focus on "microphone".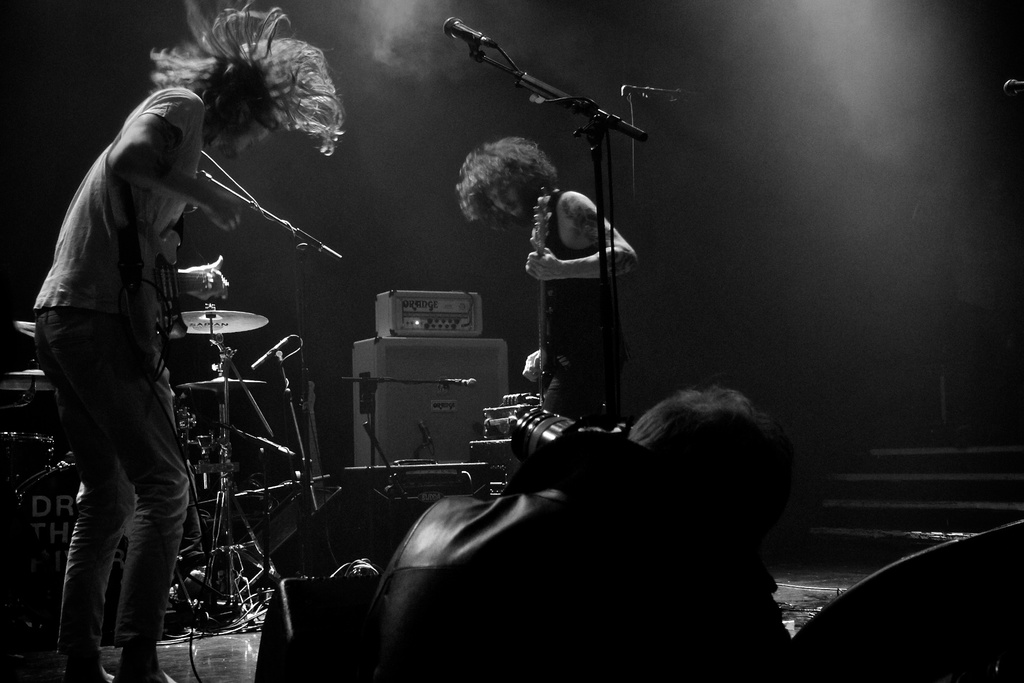
Focused at <bbox>444, 377, 480, 390</bbox>.
